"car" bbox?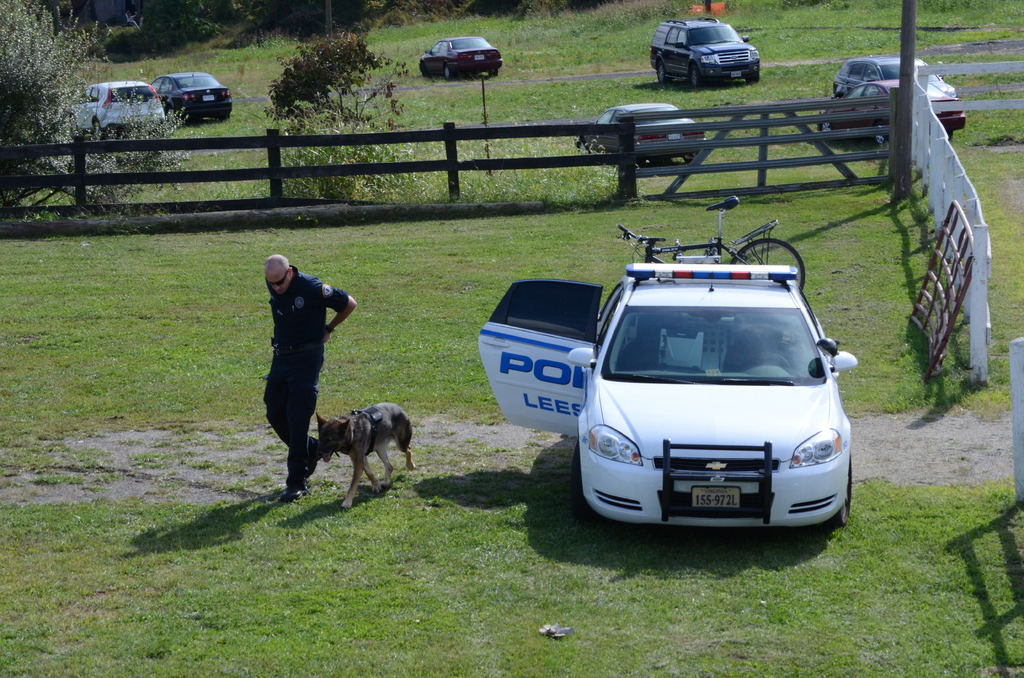
(417,36,503,81)
